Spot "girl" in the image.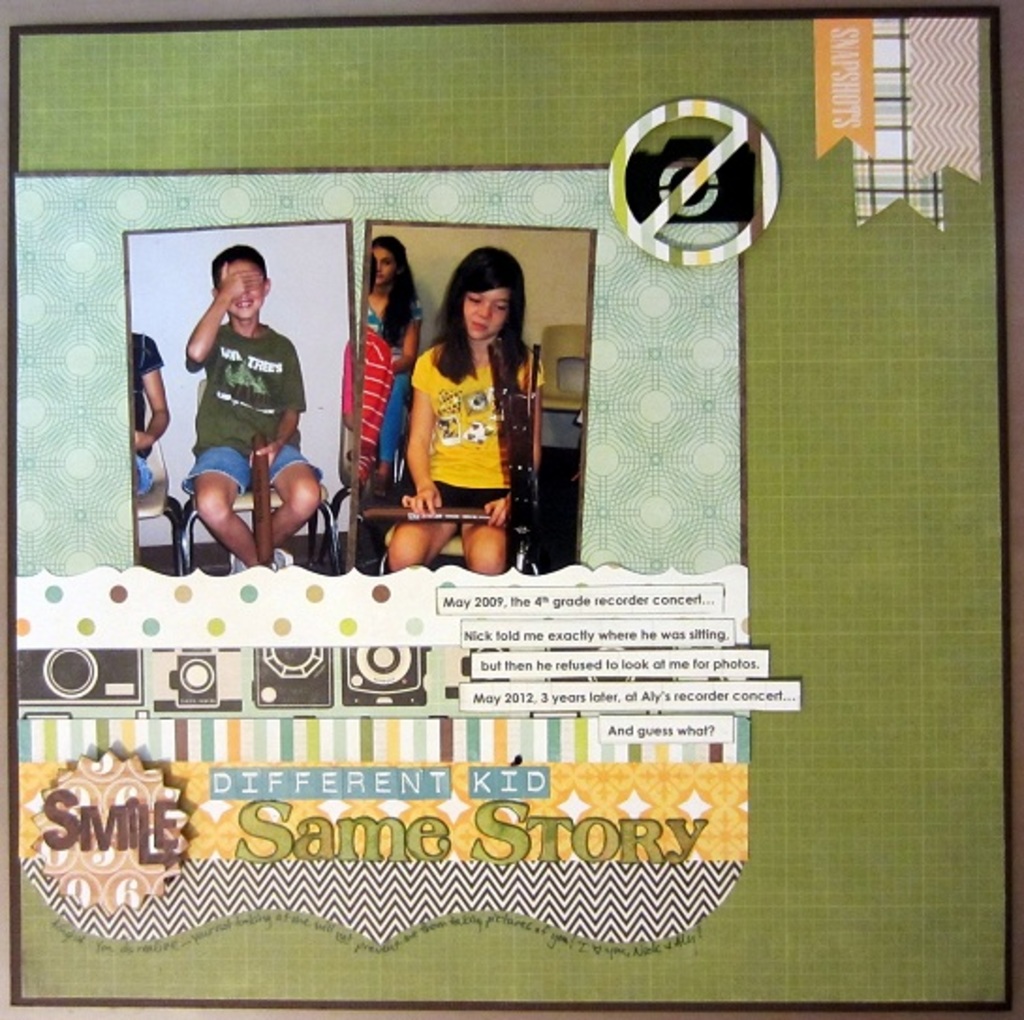
"girl" found at box(383, 244, 545, 579).
